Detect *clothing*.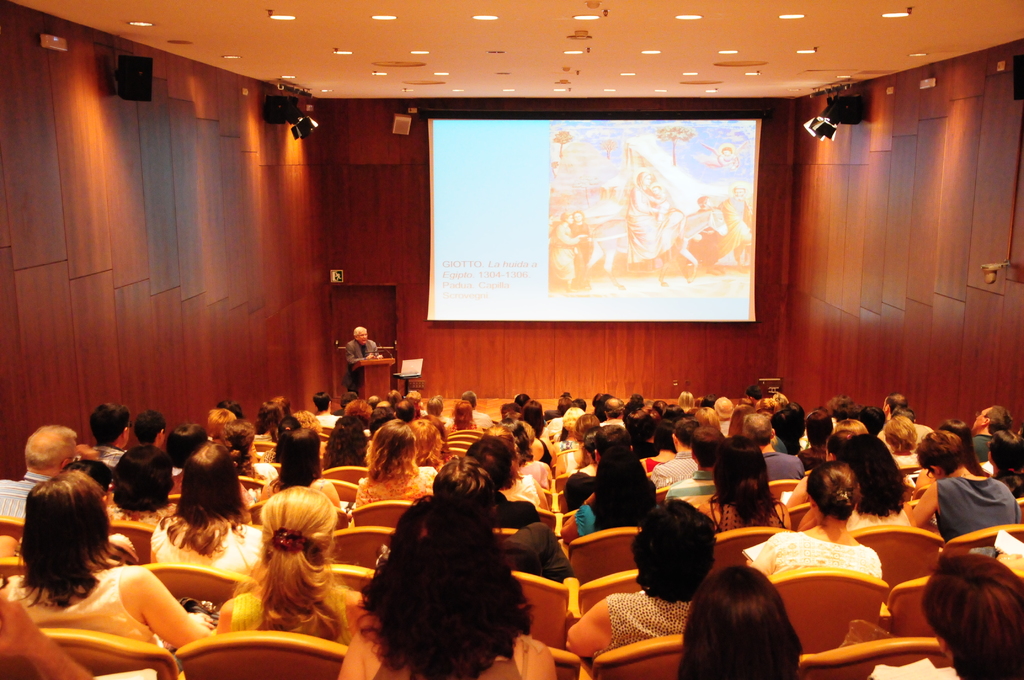
Detected at 319,409,342,424.
